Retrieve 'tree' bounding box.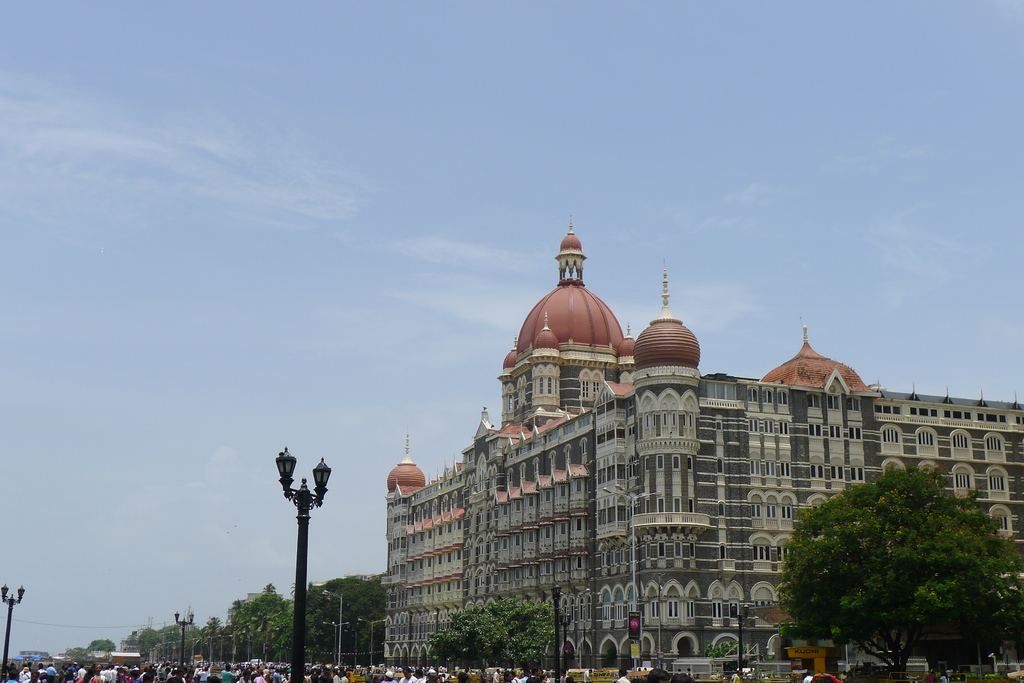
Bounding box: 65,636,116,654.
